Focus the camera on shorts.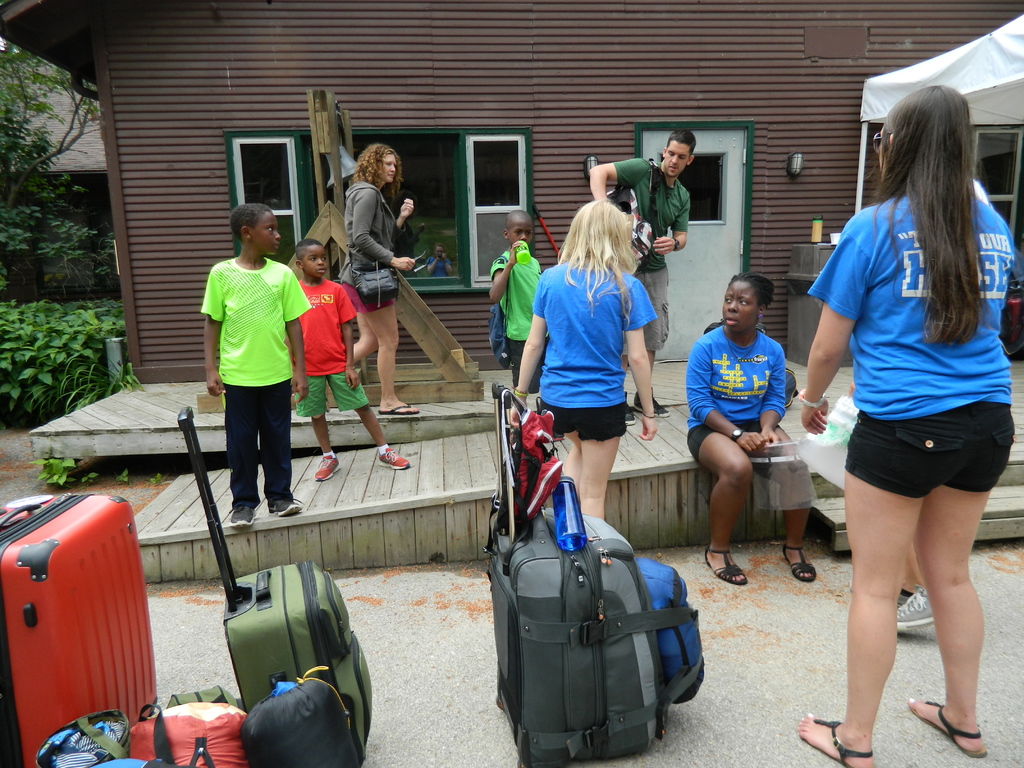
Focus region: box=[844, 401, 1015, 498].
